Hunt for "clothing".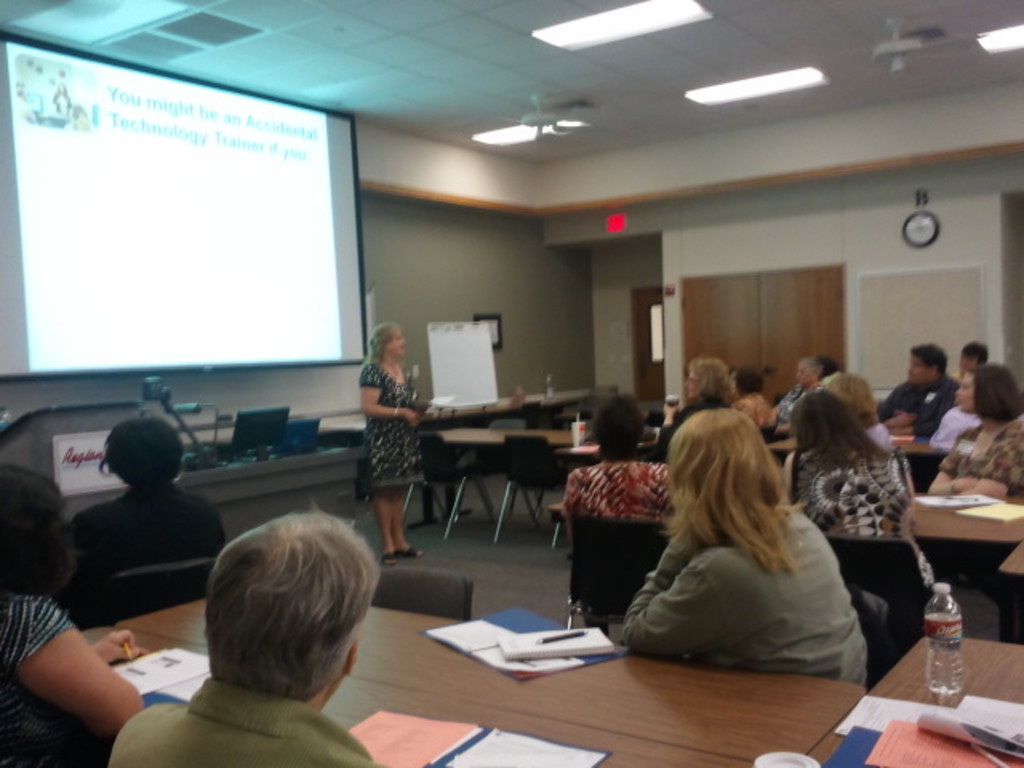
Hunted down at 560,451,678,523.
